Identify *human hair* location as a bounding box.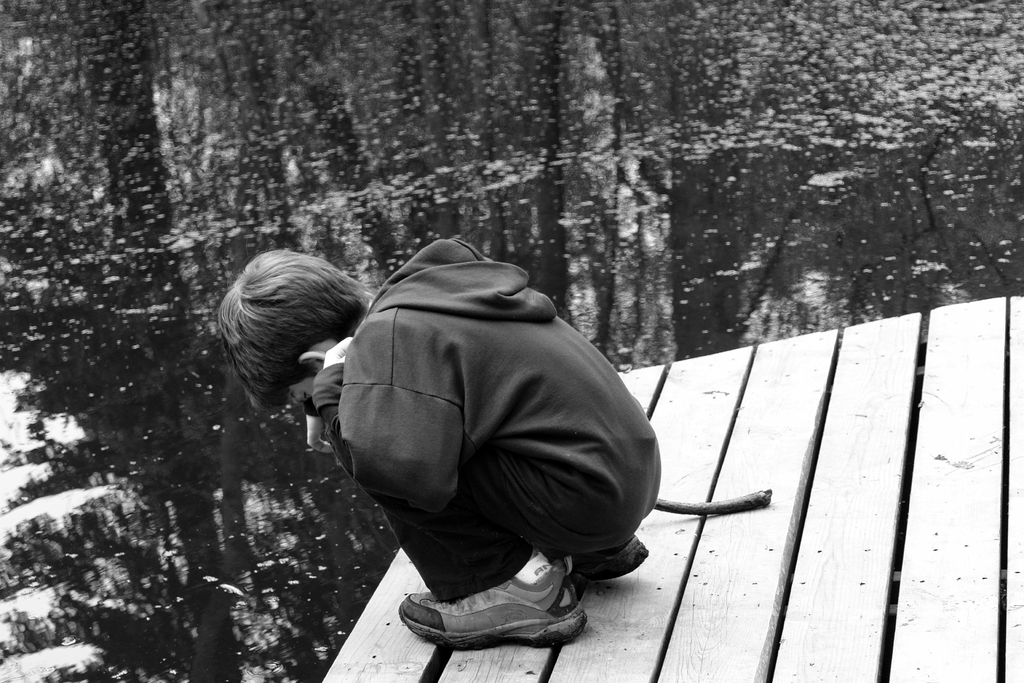
<box>217,247,371,415</box>.
